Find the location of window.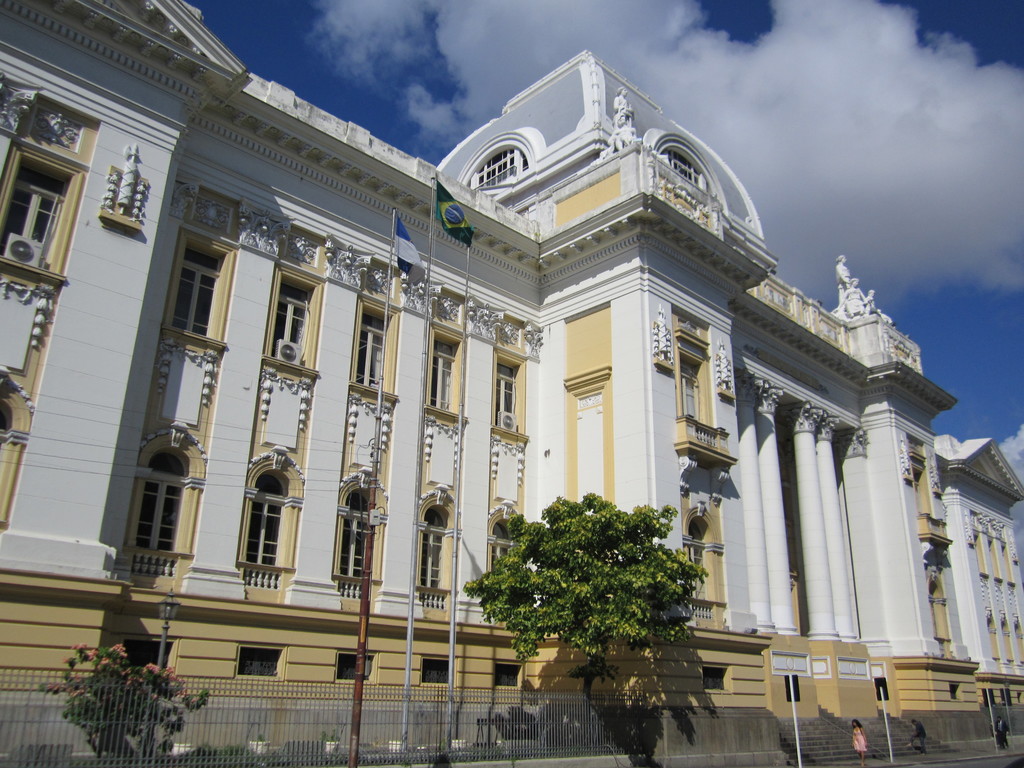
Location: box=[0, 166, 72, 269].
